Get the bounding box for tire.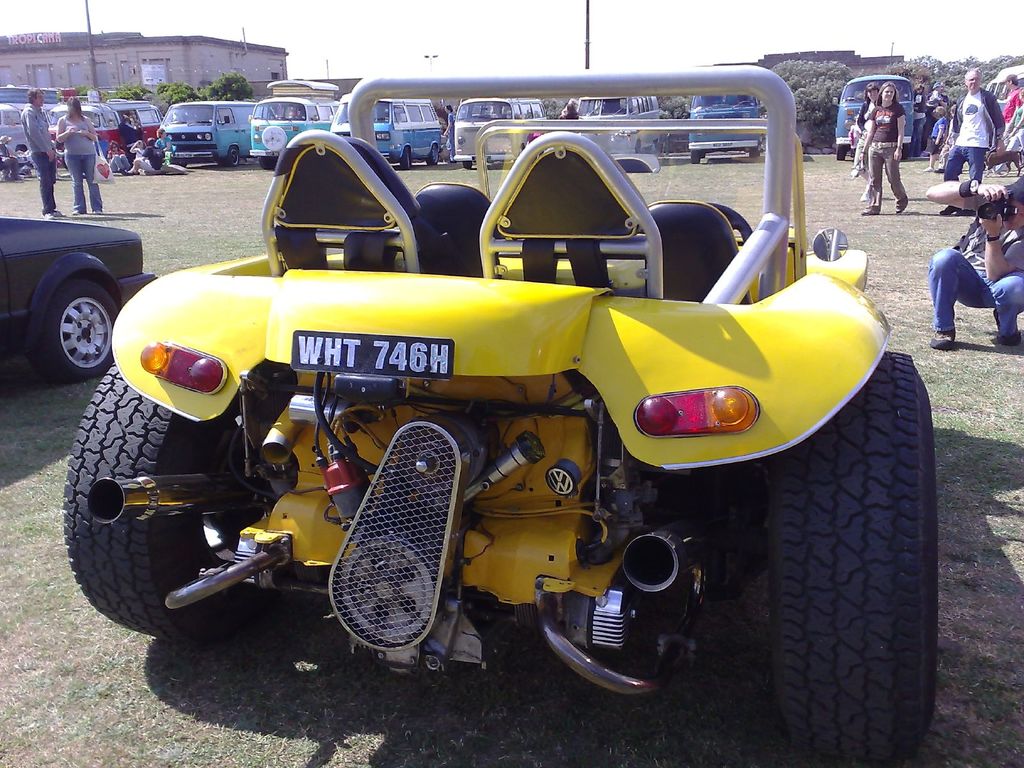
l=749, t=147, r=757, b=161.
